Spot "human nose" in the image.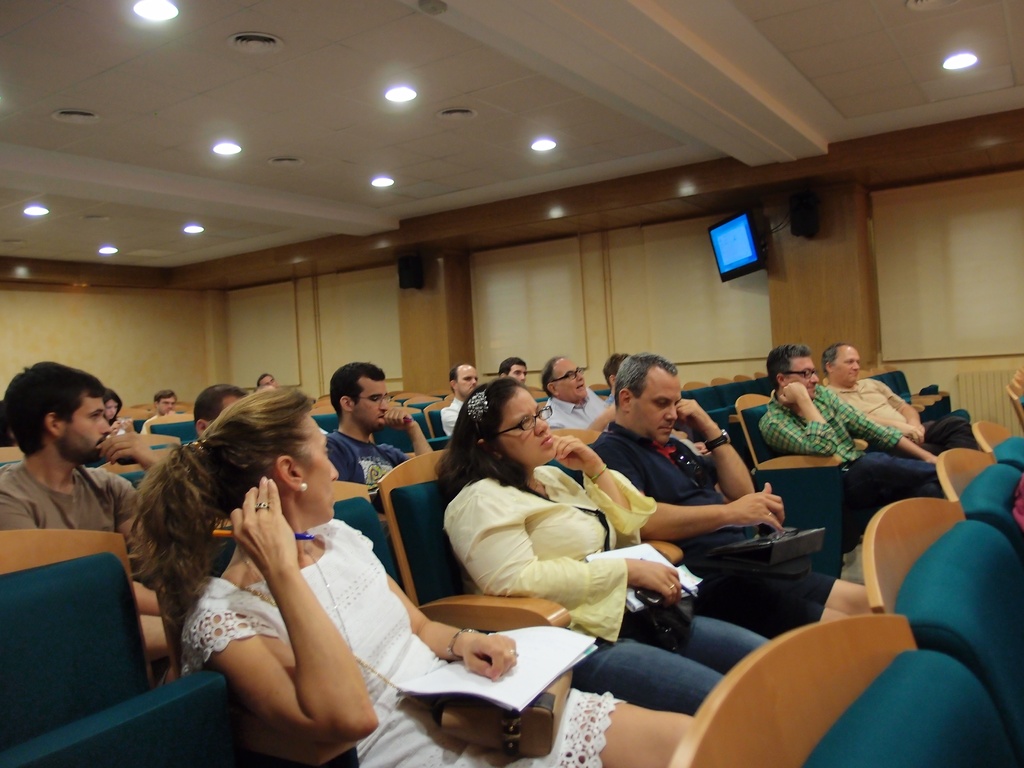
"human nose" found at {"left": 851, "top": 363, "right": 859, "bottom": 371}.
